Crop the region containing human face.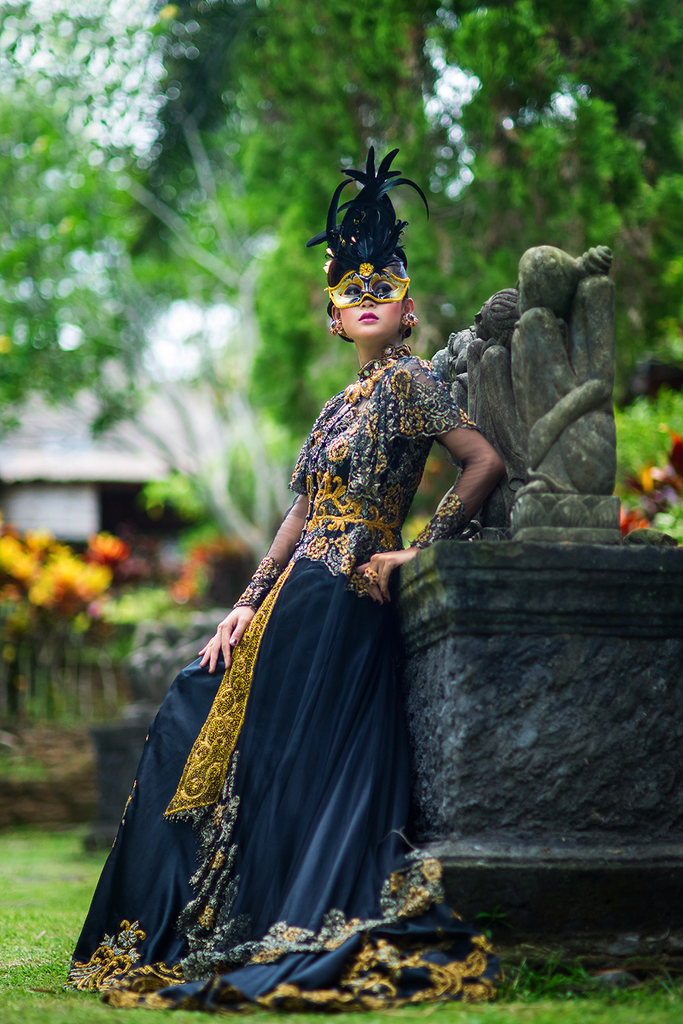
Crop region: bbox=[333, 282, 402, 342].
